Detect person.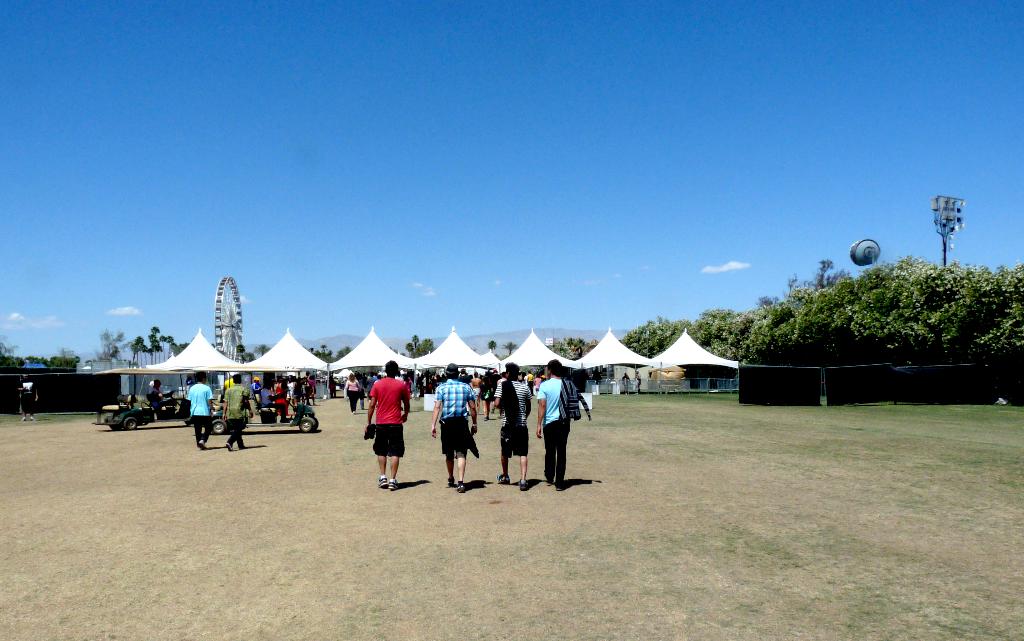
Detected at region(181, 370, 215, 450).
